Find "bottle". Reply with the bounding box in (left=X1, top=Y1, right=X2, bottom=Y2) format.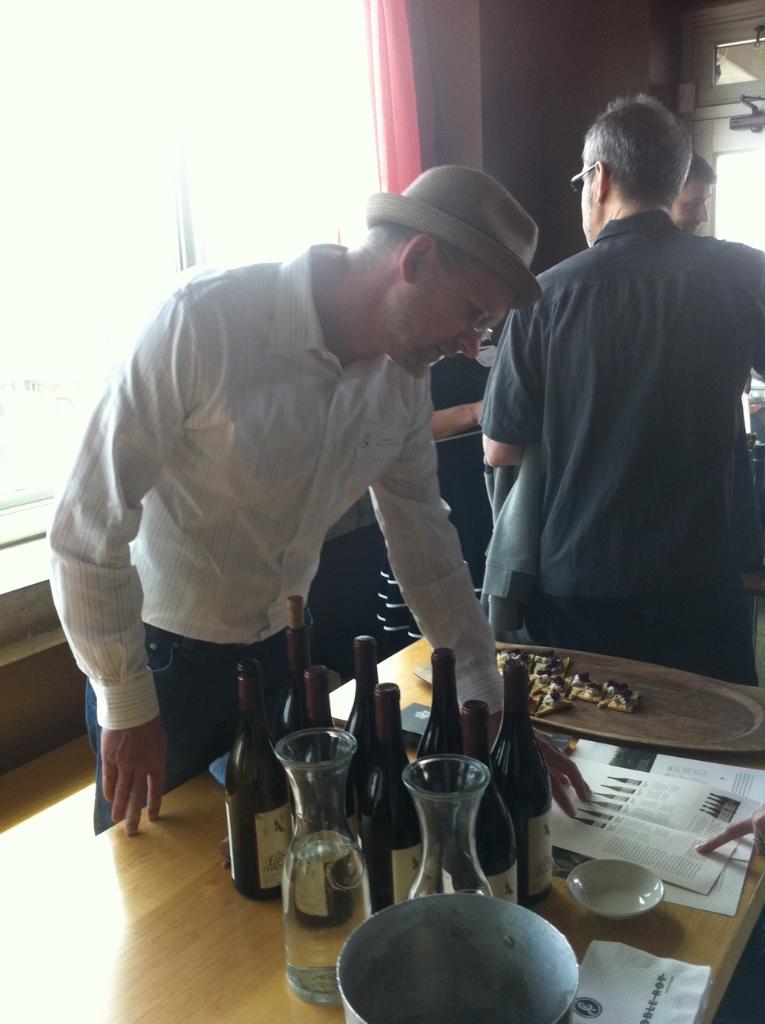
(left=341, top=634, right=382, bottom=799).
